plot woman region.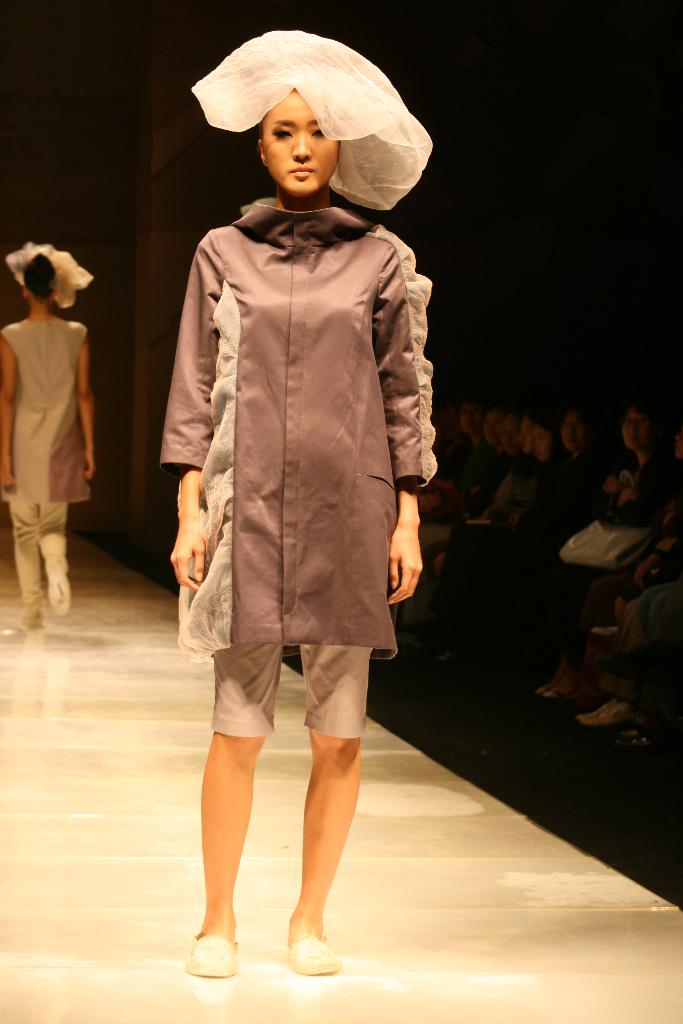
Plotted at 538, 398, 680, 706.
